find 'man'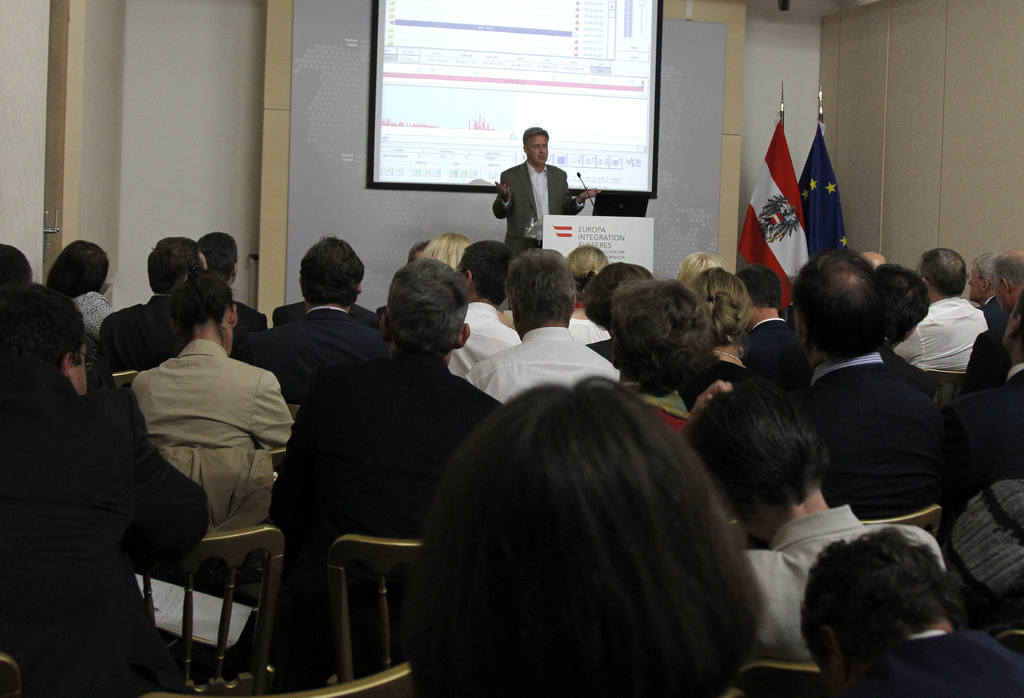
region(791, 248, 963, 523)
